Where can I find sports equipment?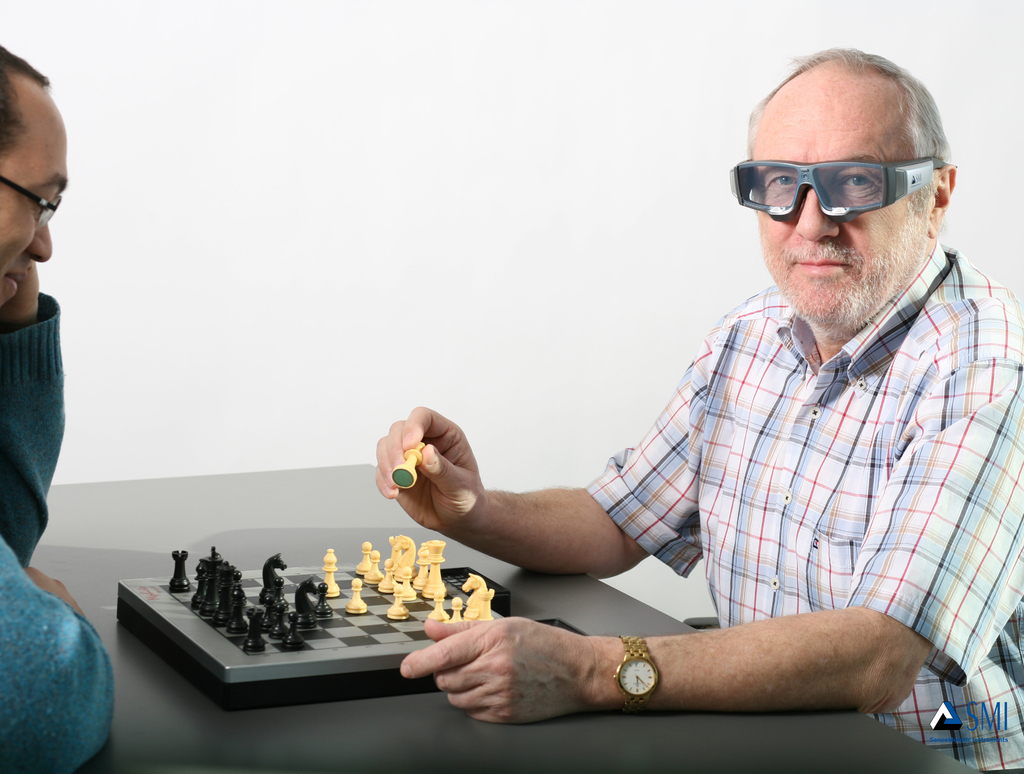
You can find it at rect(392, 441, 426, 490).
